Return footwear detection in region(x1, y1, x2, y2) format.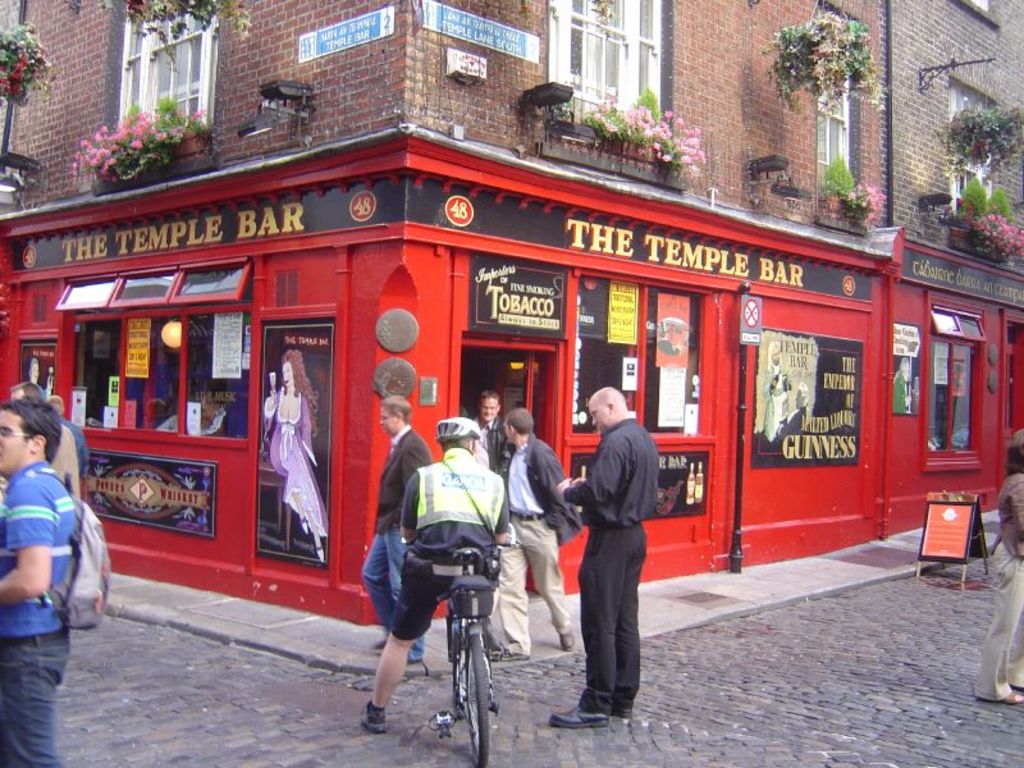
region(977, 689, 1023, 708).
